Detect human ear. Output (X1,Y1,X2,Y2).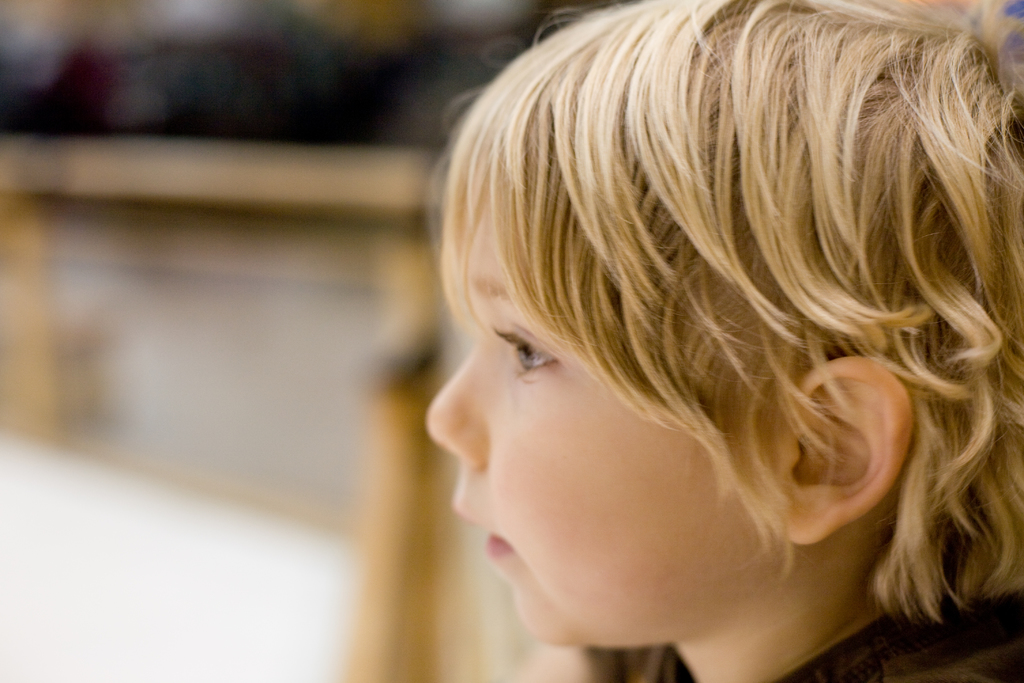
(782,359,916,547).
